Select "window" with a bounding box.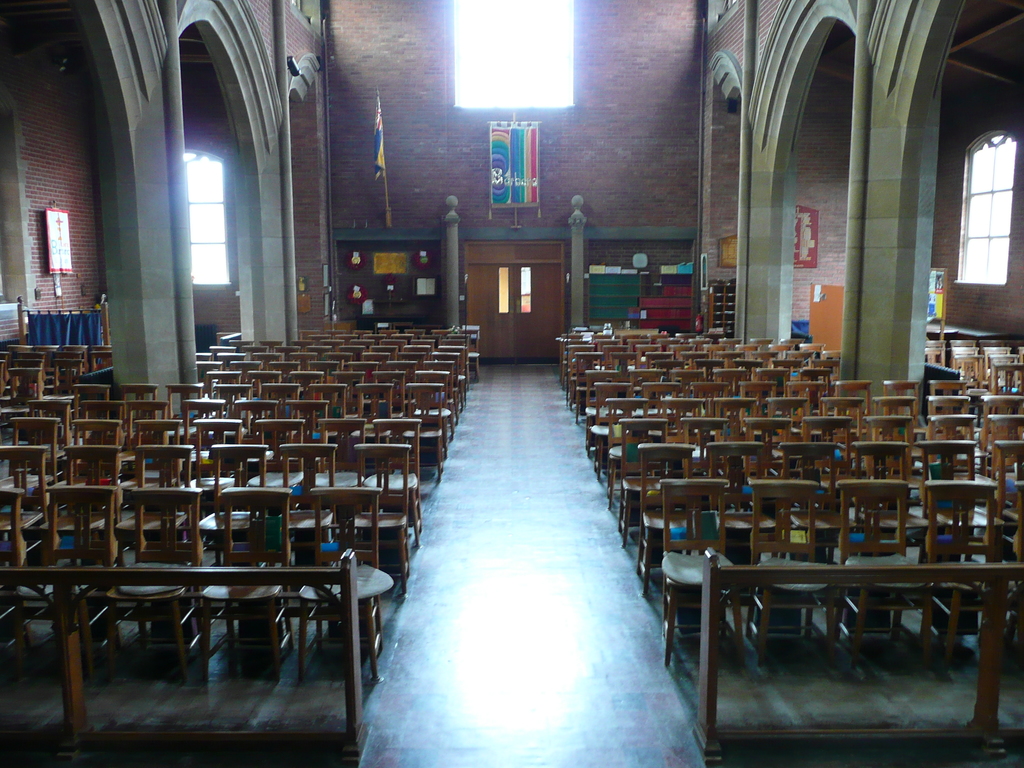
(x1=188, y1=147, x2=227, y2=292).
